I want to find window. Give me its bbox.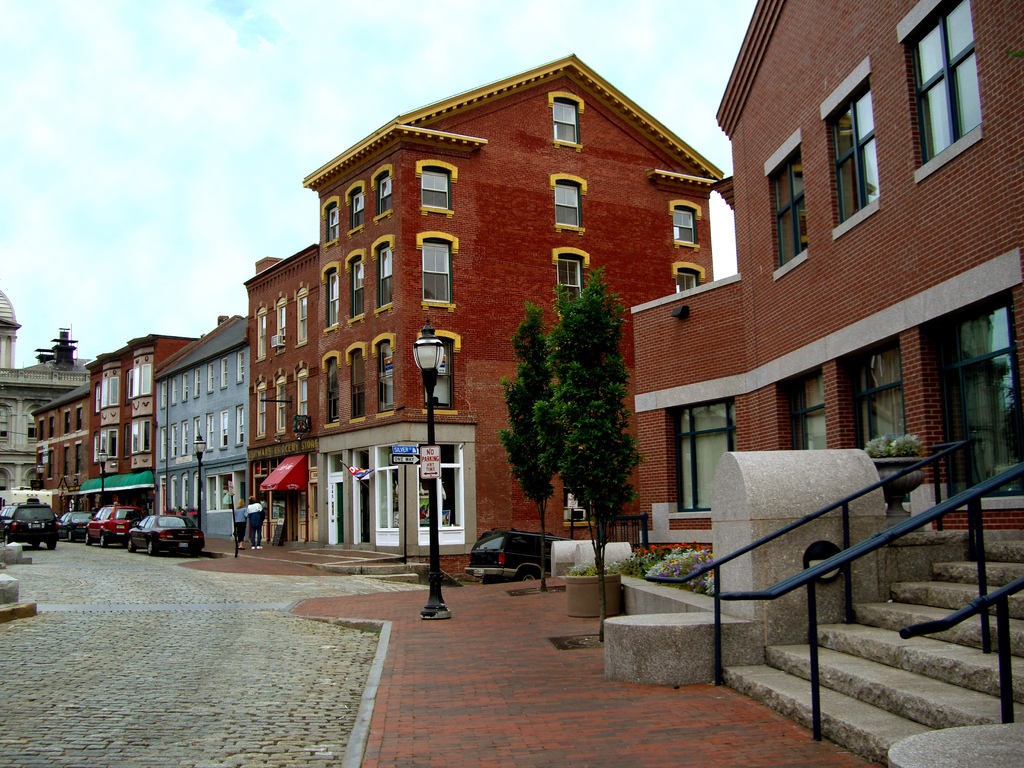
100:376:122:409.
